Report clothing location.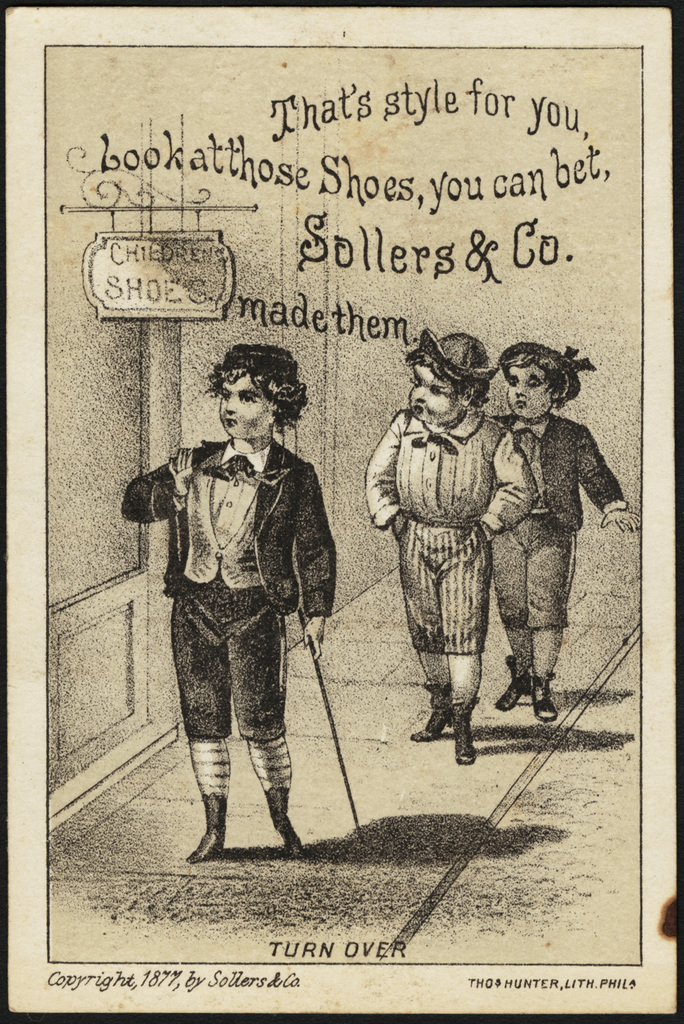
Report: pyautogui.locateOnScreen(488, 410, 629, 636).
